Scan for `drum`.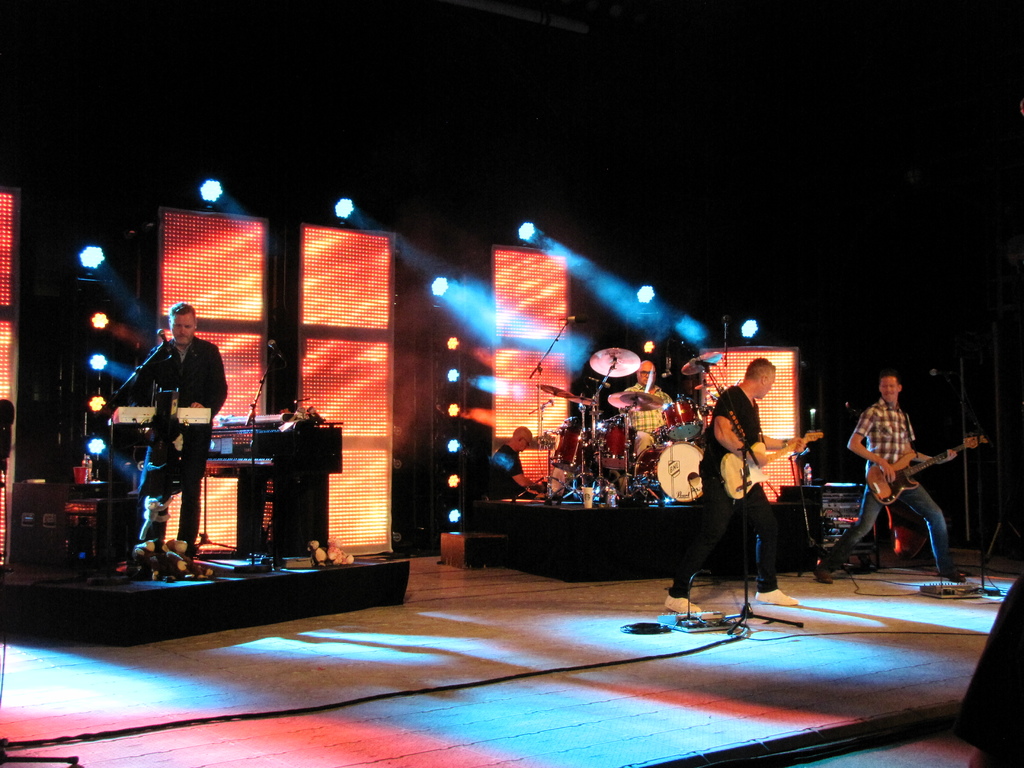
Scan result: bbox(550, 426, 598, 479).
